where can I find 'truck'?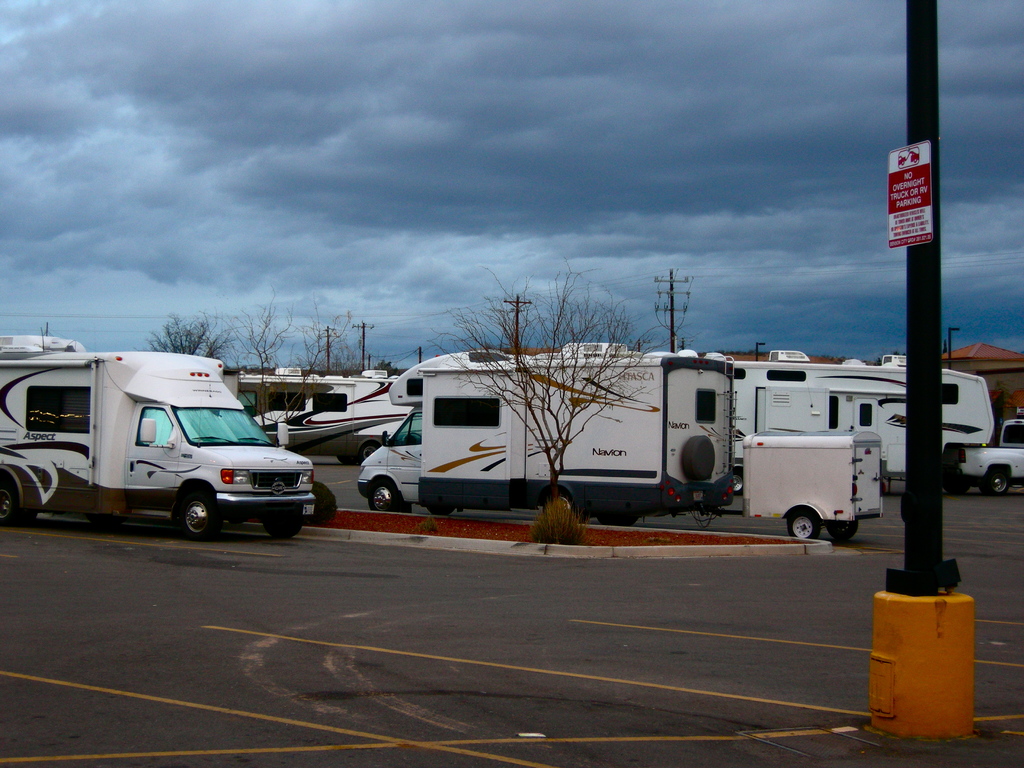
You can find it at select_region(13, 353, 317, 543).
